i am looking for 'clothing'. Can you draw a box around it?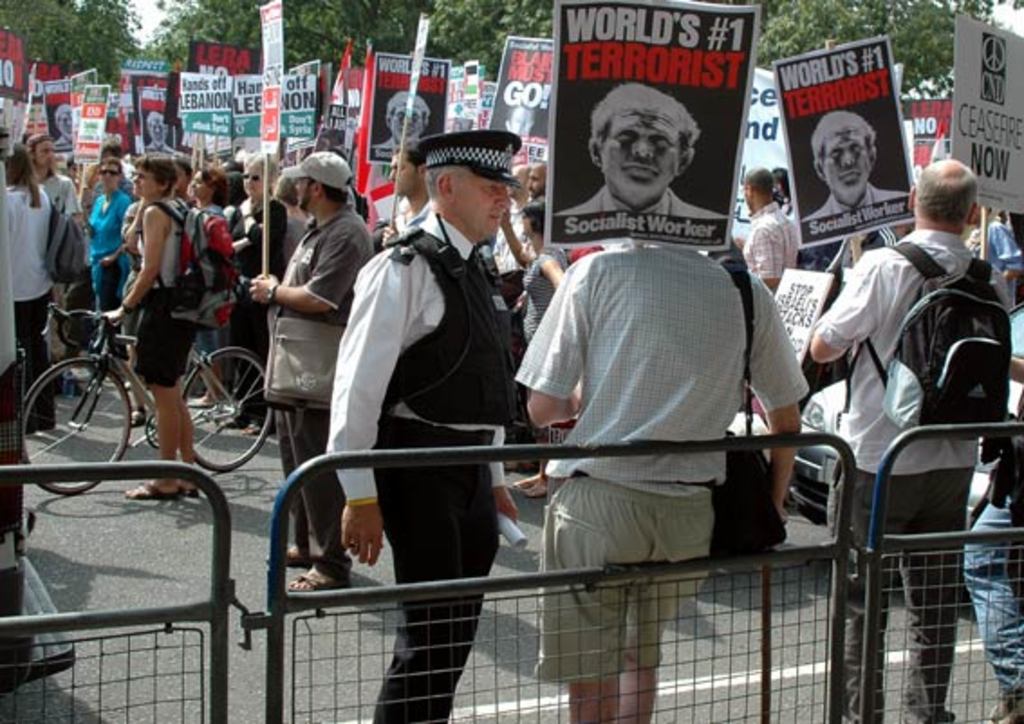
Sure, the bounding box is [332, 206, 529, 722].
